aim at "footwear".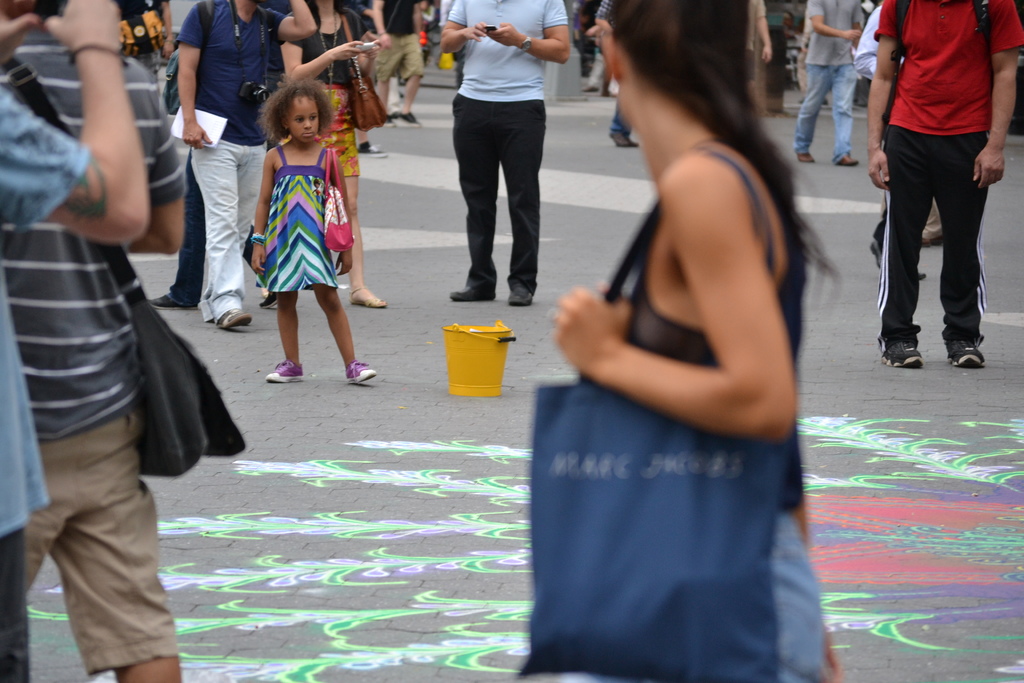
Aimed at {"left": 258, "top": 292, "right": 280, "bottom": 310}.
